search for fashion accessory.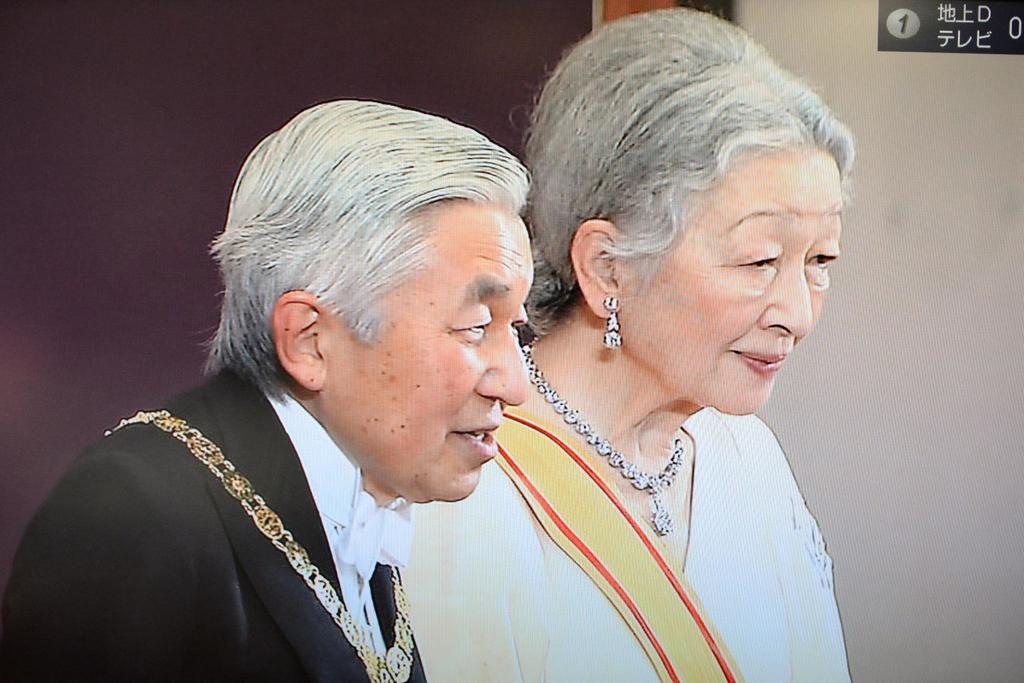
Found at BBox(604, 291, 625, 355).
